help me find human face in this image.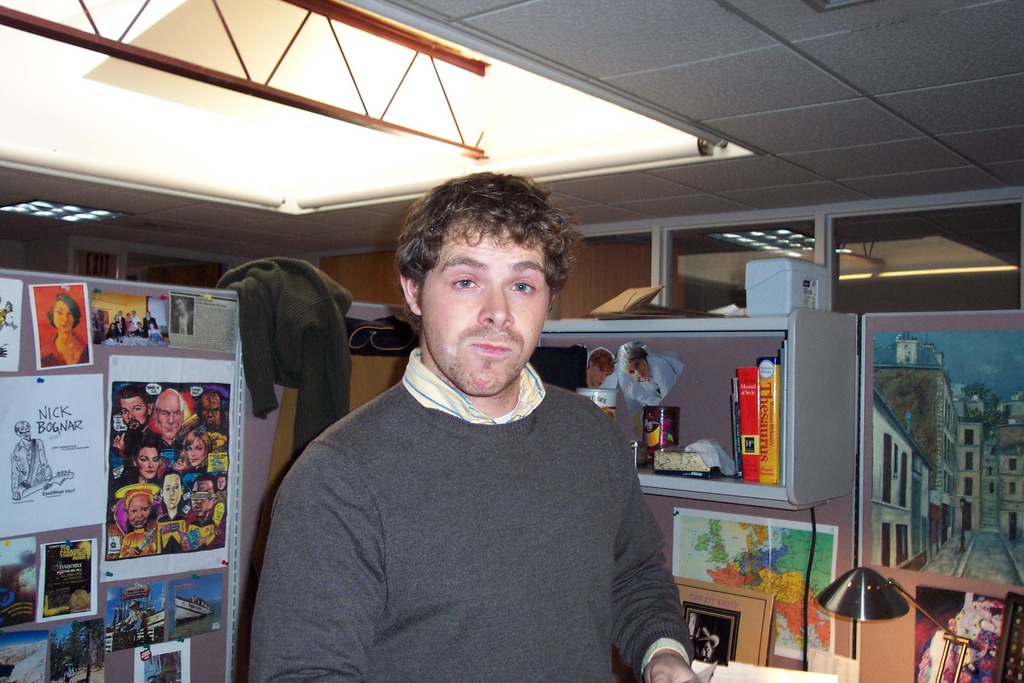
Found it: left=189, top=436, right=205, bottom=465.
